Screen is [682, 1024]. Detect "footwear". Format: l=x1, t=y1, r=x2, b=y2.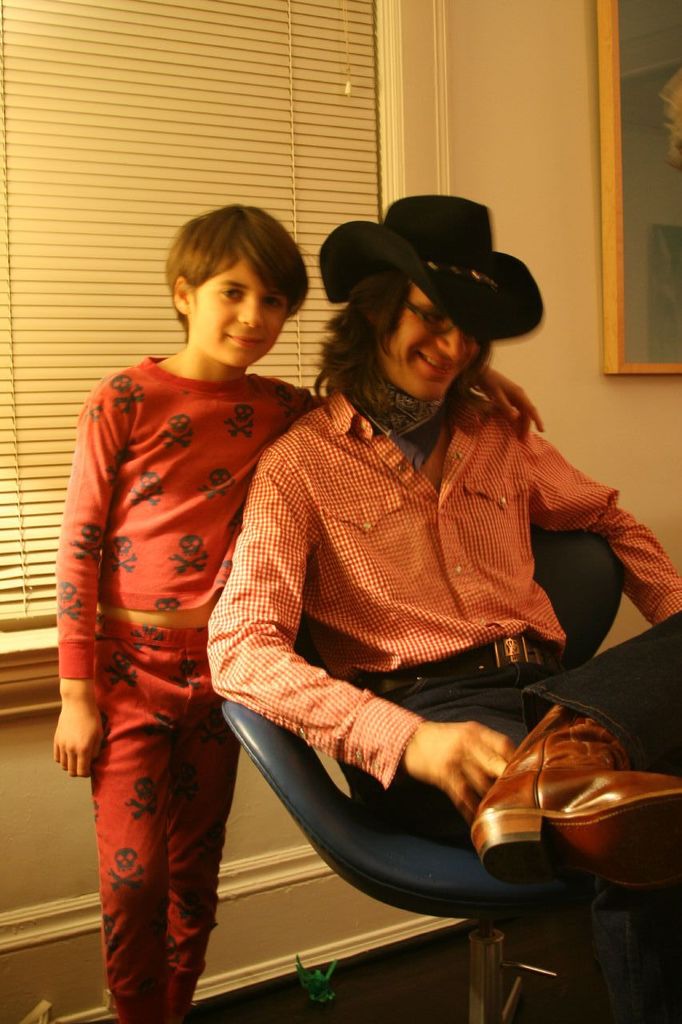
l=494, t=694, r=662, b=885.
